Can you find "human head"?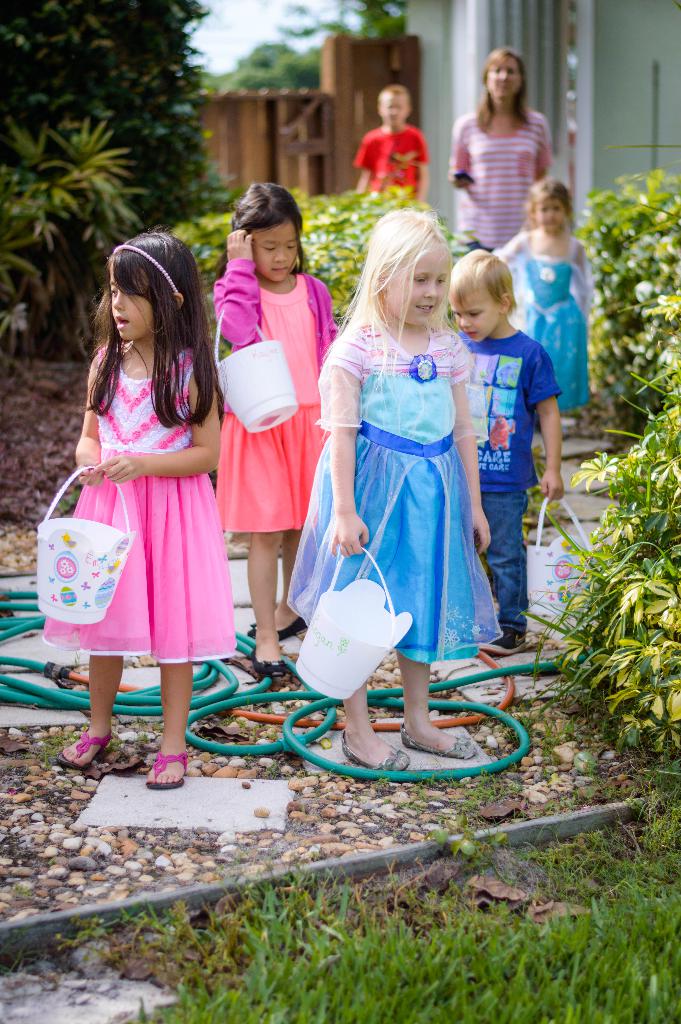
Yes, bounding box: x1=92 y1=224 x2=200 y2=343.
